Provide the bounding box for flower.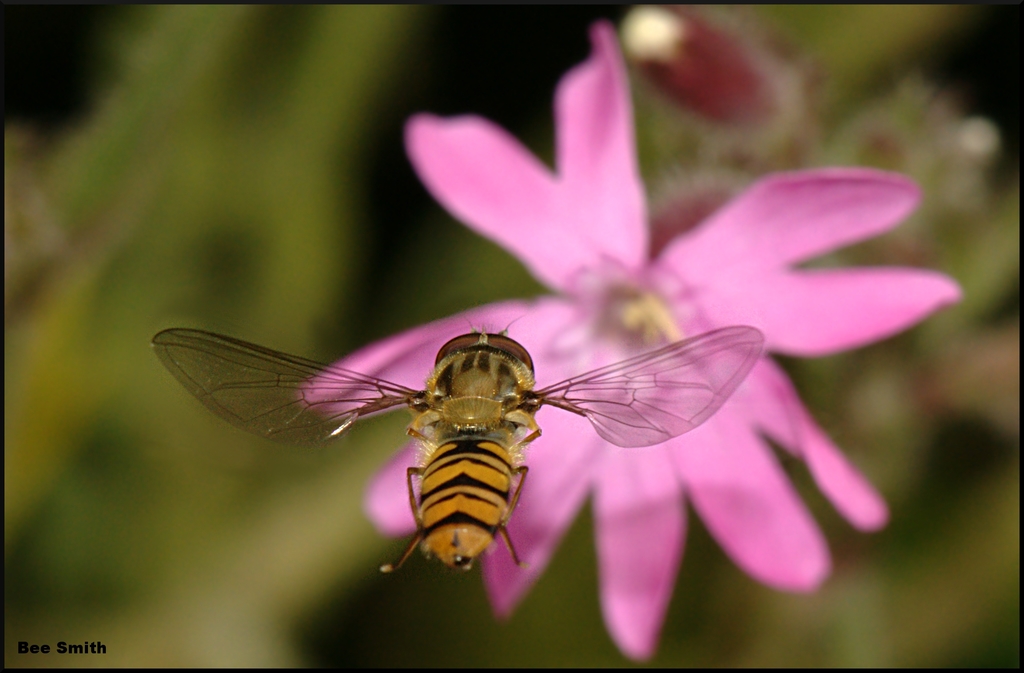
(left=294, top=20, right=953, bottom=660).
